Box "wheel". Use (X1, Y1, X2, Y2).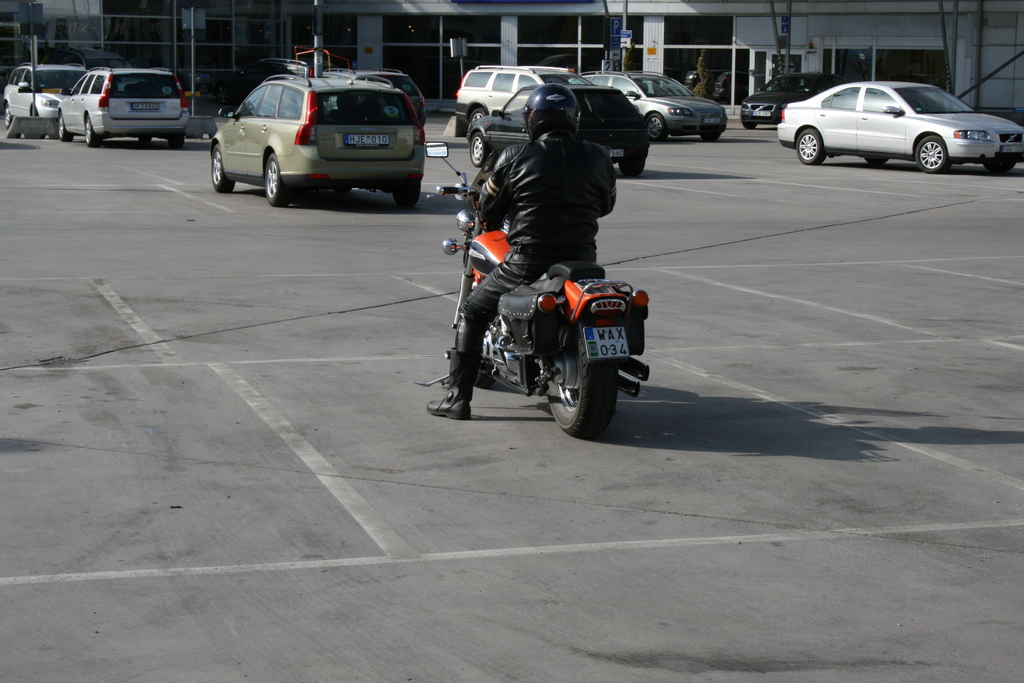
(916, 138, 949, 171).
